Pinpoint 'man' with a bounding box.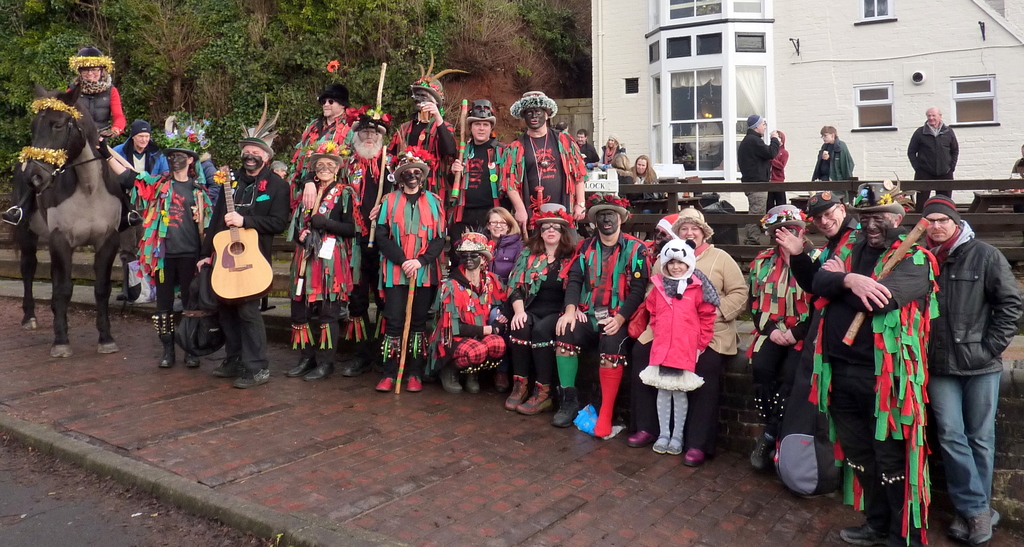
pyautogui.locateOnScreen(815, 122, 851, 178).
